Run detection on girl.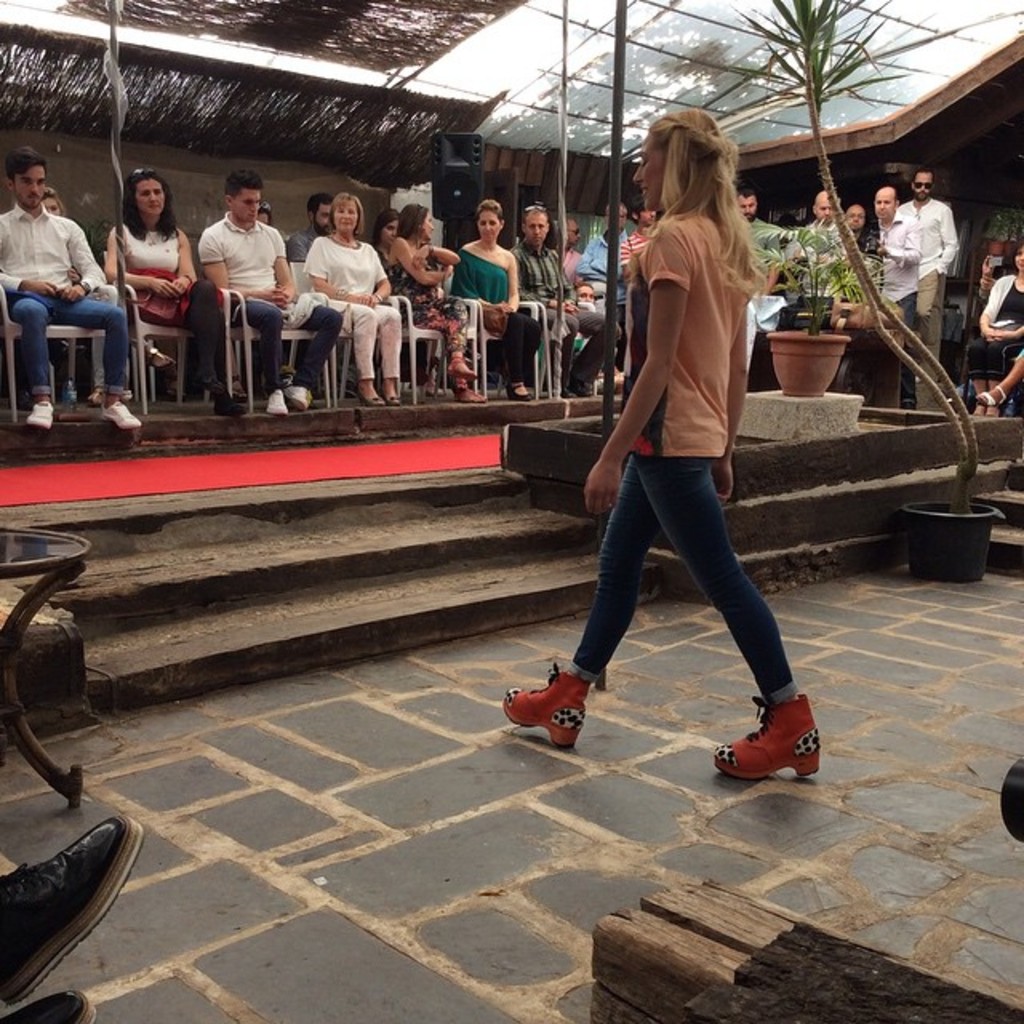
Result: left=90, top=163, right=240, bottom=416.
